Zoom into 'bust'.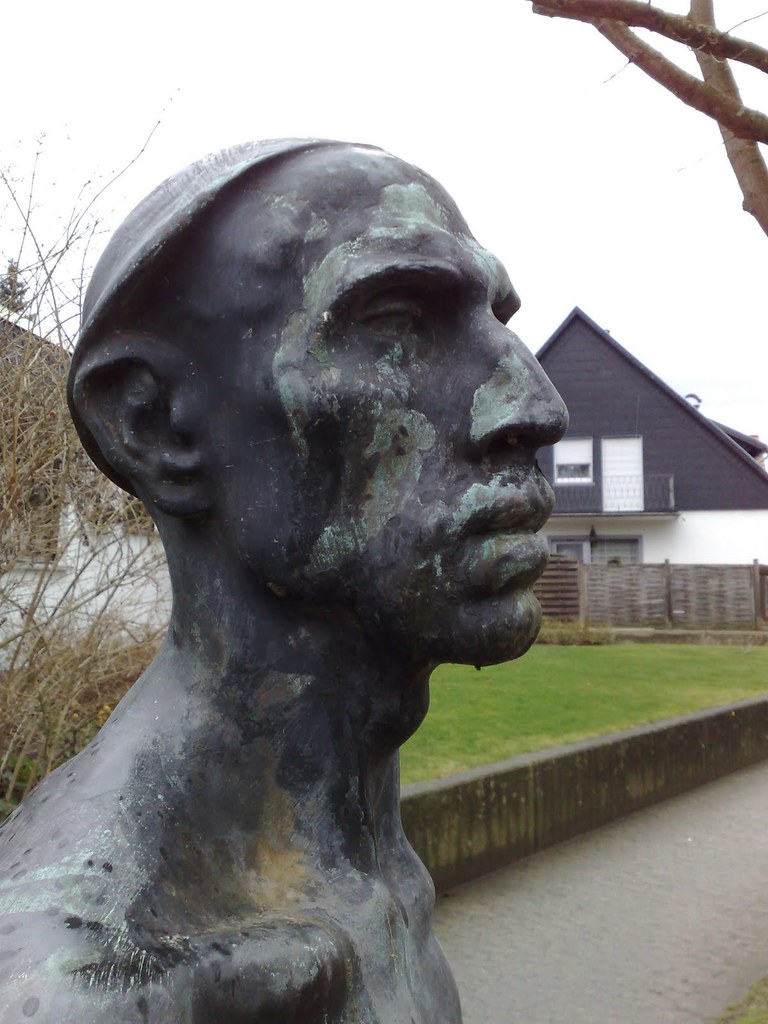
Zoom target: x1=0, y1=135, x2=569, y2=1023.
